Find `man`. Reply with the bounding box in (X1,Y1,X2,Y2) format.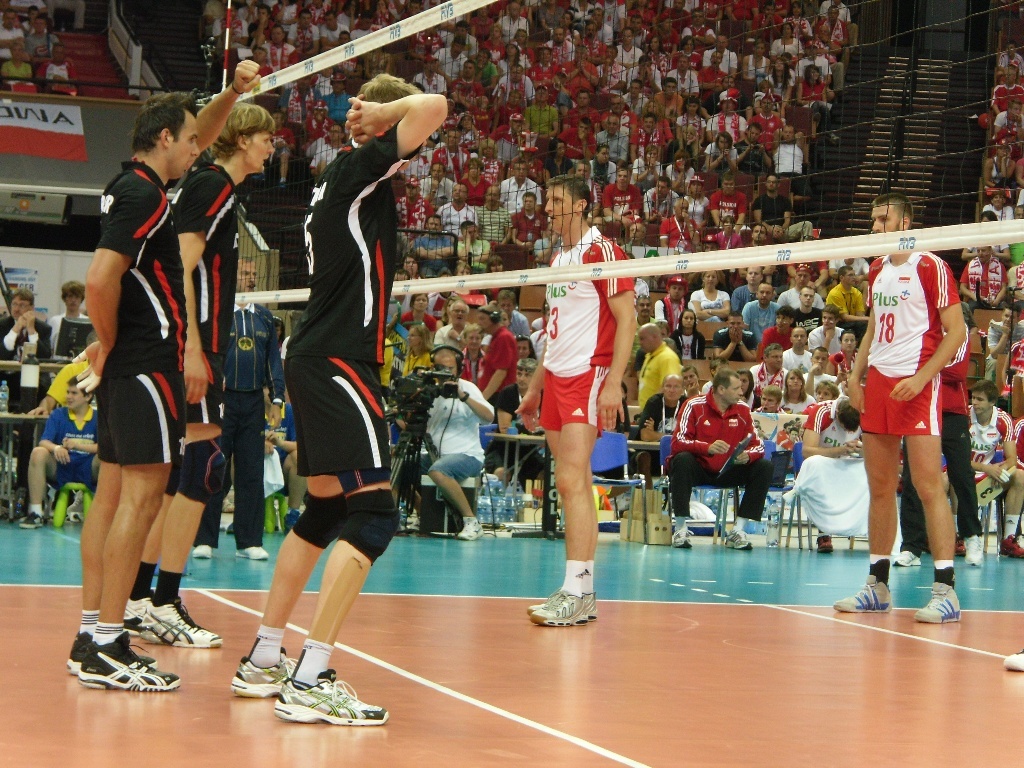
(951,383,1023,562).
